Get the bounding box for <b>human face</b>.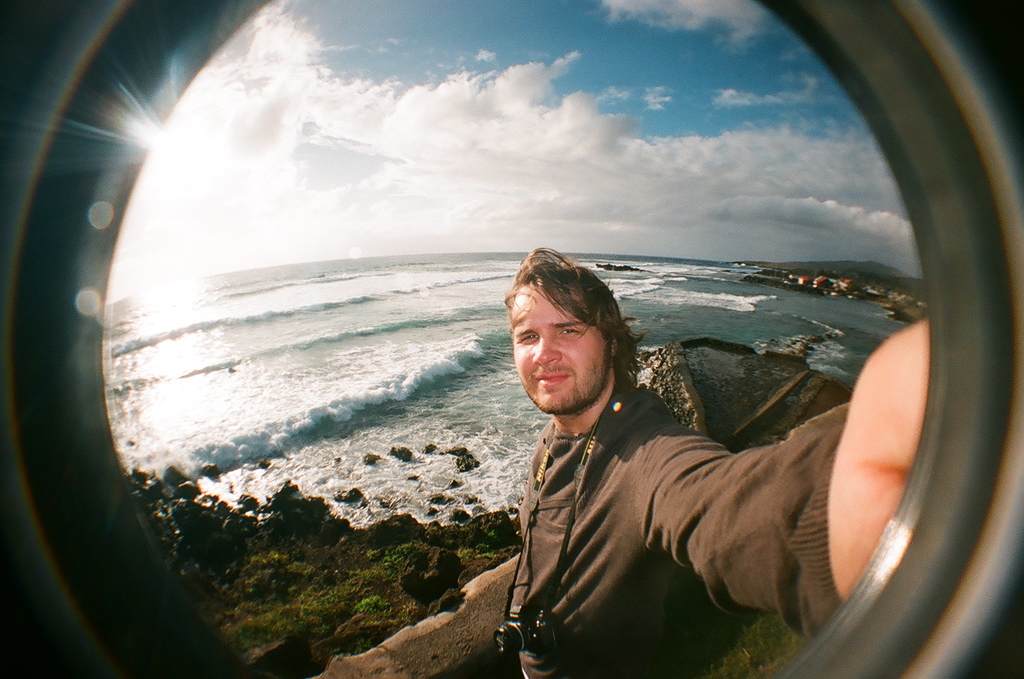
pyautogui.locateOnScreen(509, 277, 599, 406).
